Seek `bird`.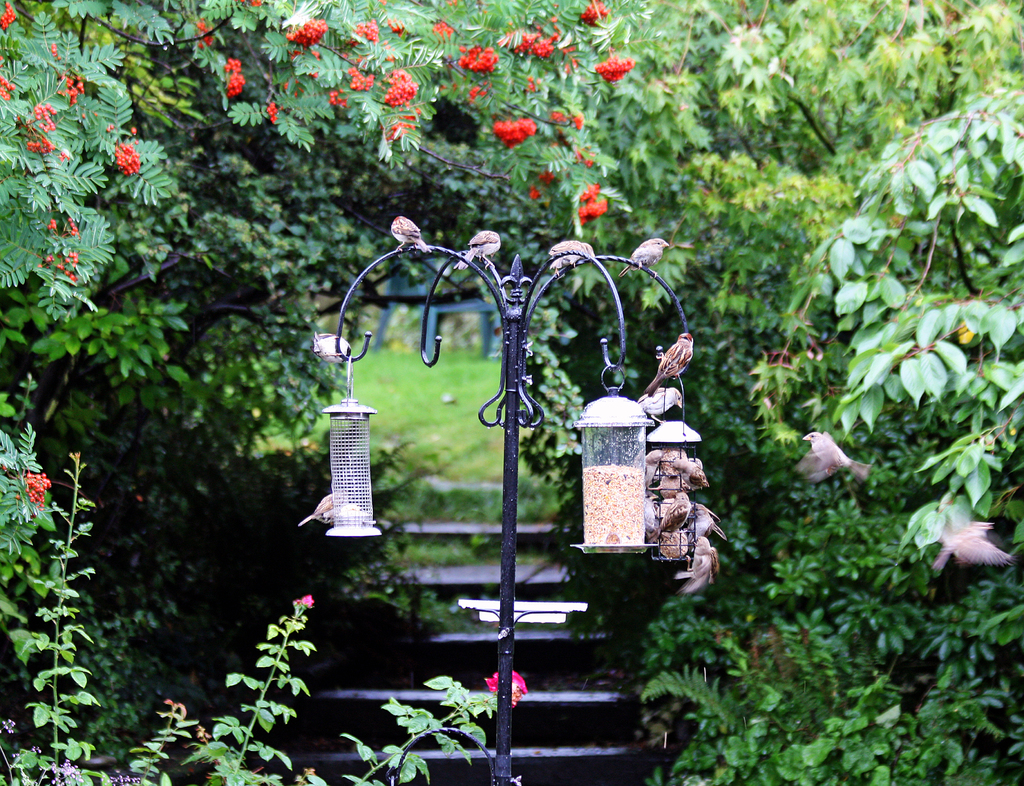
x1=801 y1=430 x2=873 y2=487.
